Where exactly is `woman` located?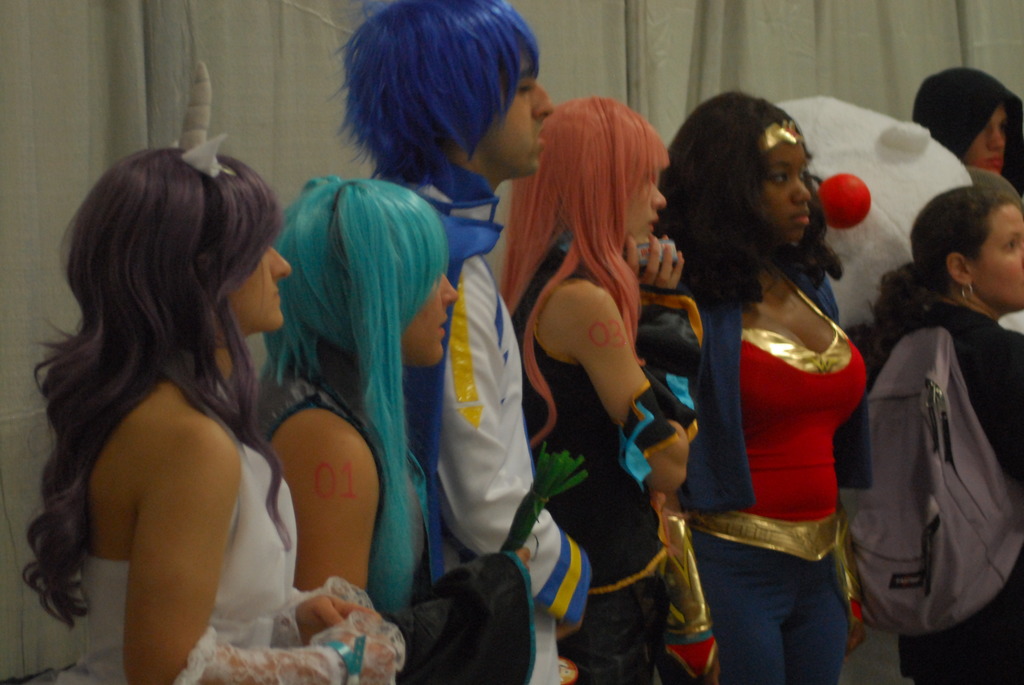
Its bounding box is region(253, 168, 454, 684).
